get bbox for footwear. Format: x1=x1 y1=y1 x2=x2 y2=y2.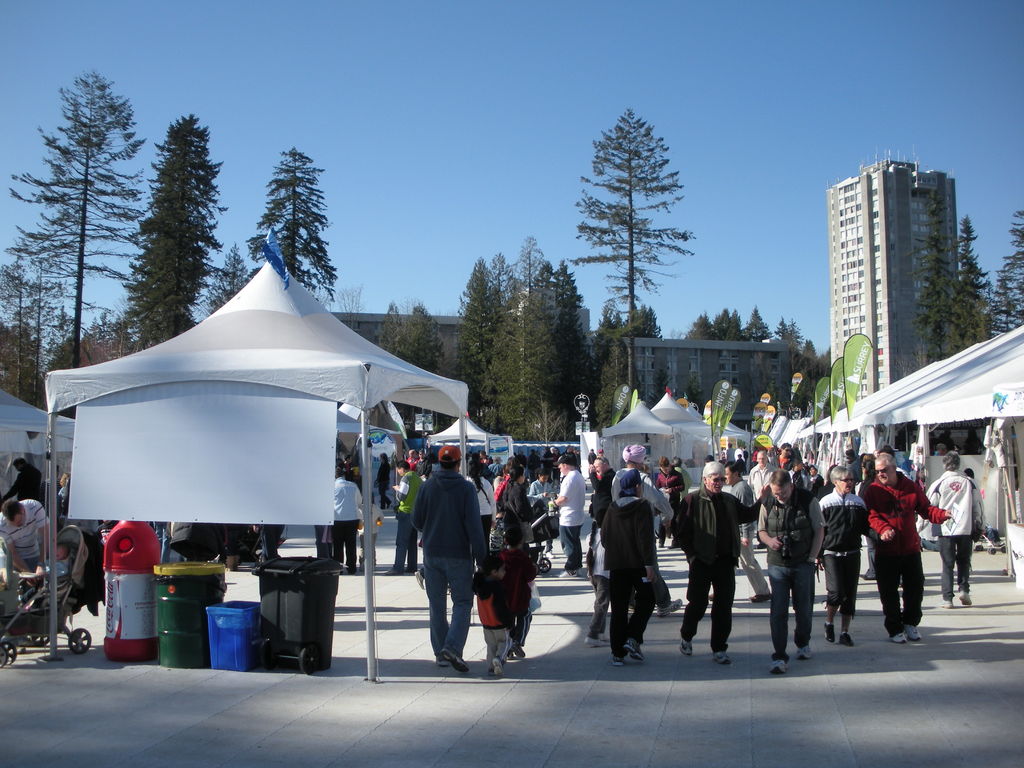
x1=961 y1=591 x2=971 y2=604.
